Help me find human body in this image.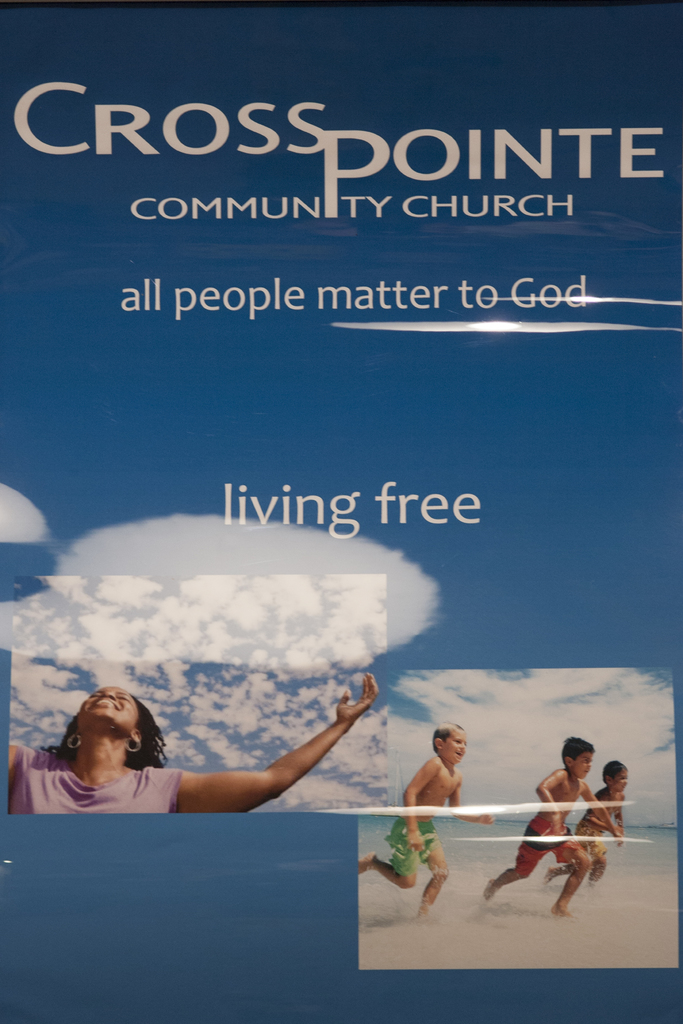
Found it: [347,719,503,918].
